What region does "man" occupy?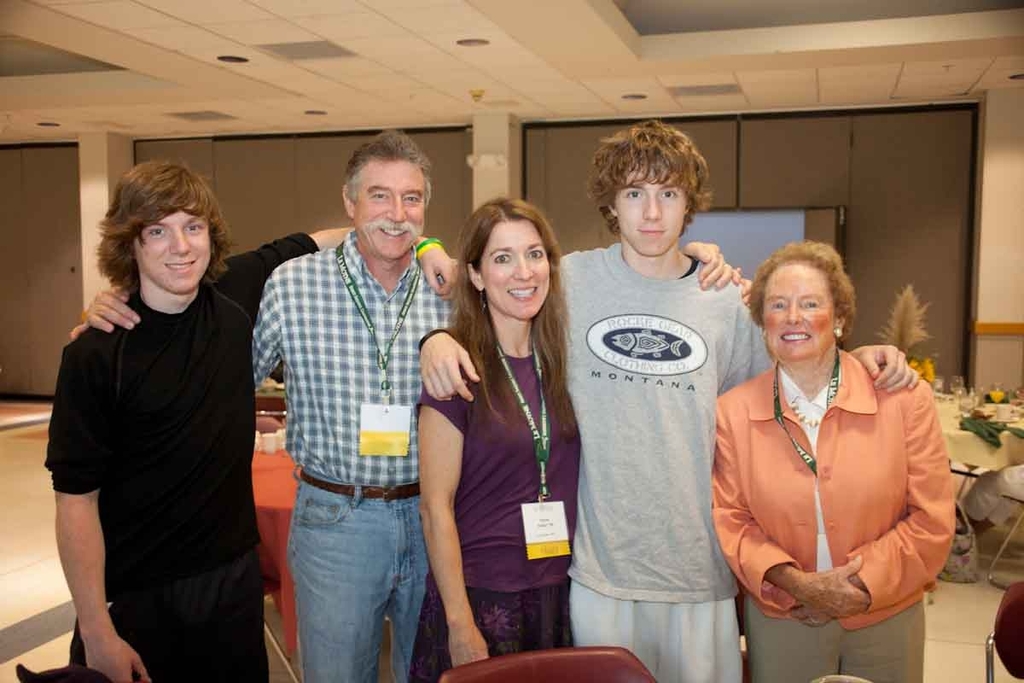
l=36, t=155, r=471, b=682.
